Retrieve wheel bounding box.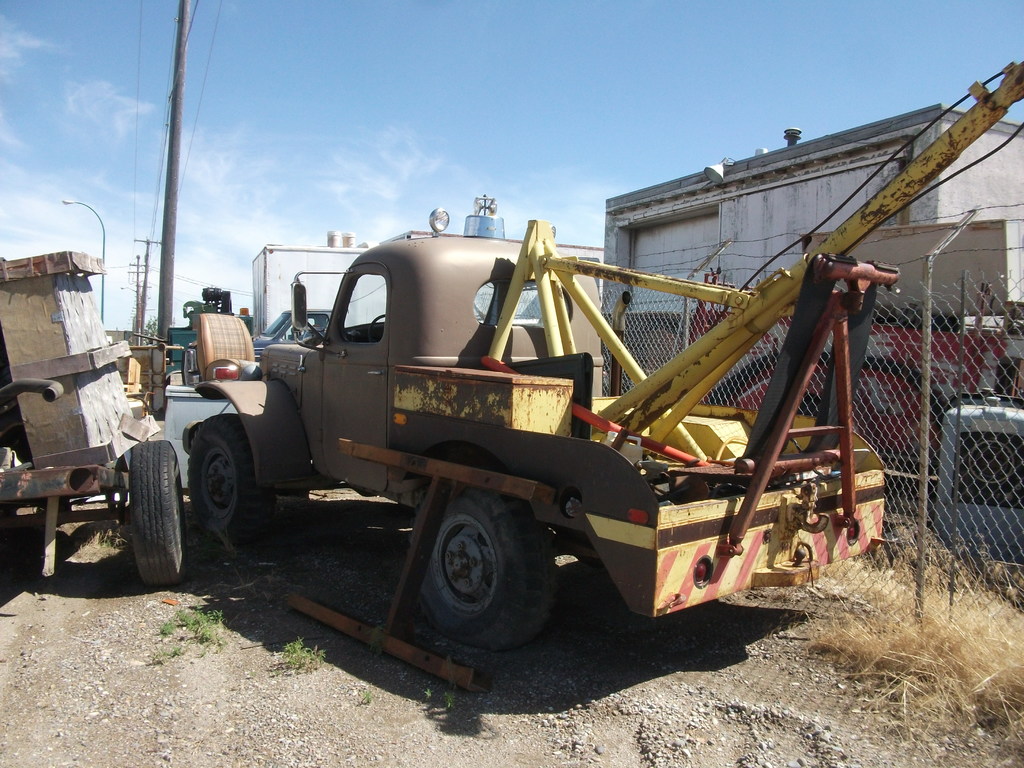
Bounding box: Rect(127, 436, 186, 584).
